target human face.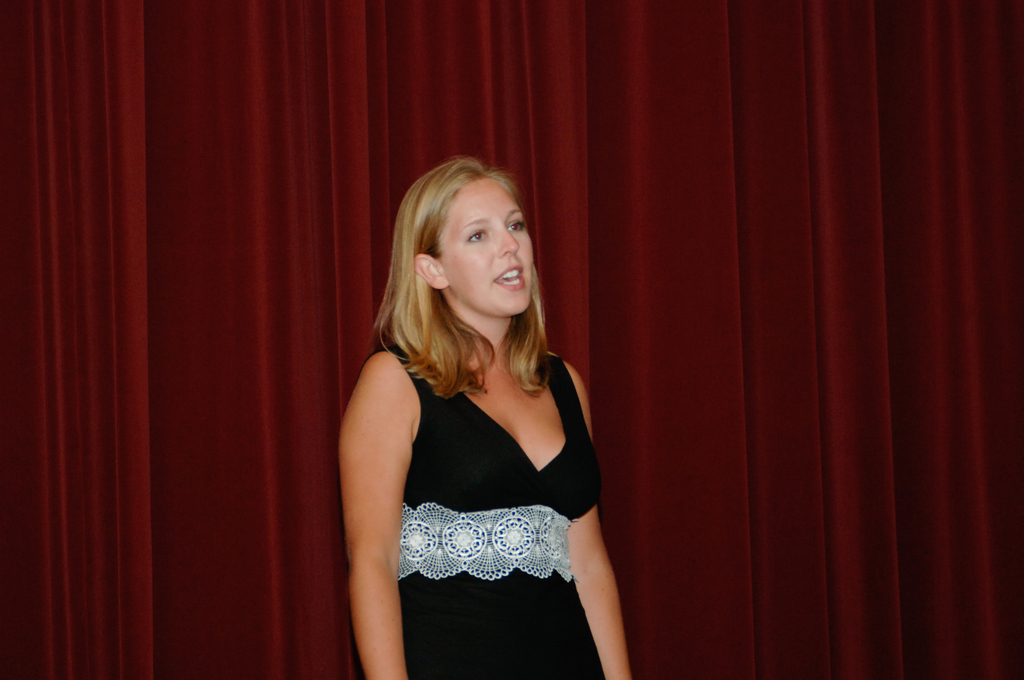
Target region: (left=436, top=176, right=538, bottom=318).
